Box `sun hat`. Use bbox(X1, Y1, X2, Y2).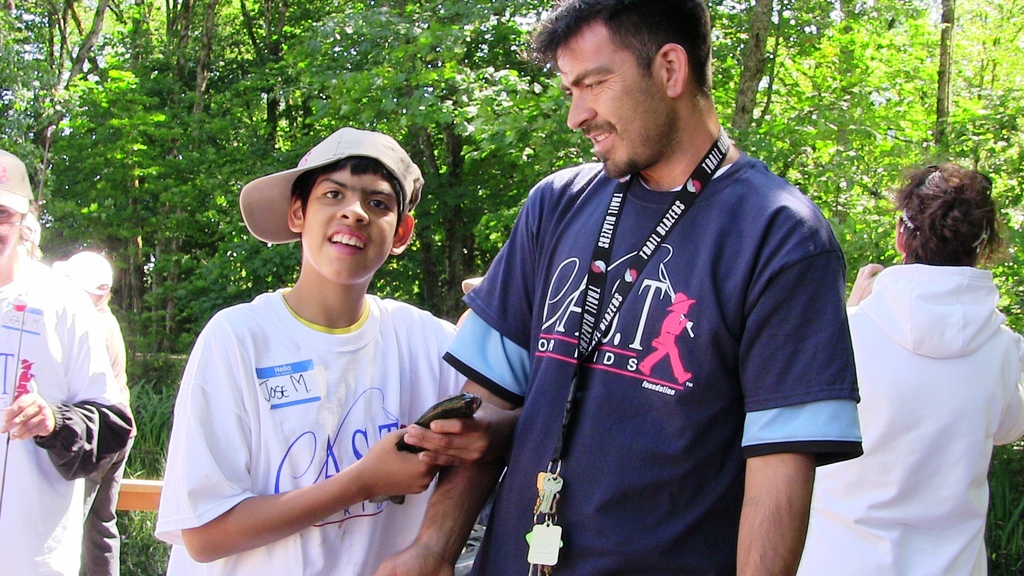
bbox(54, 250, 111, 301).
